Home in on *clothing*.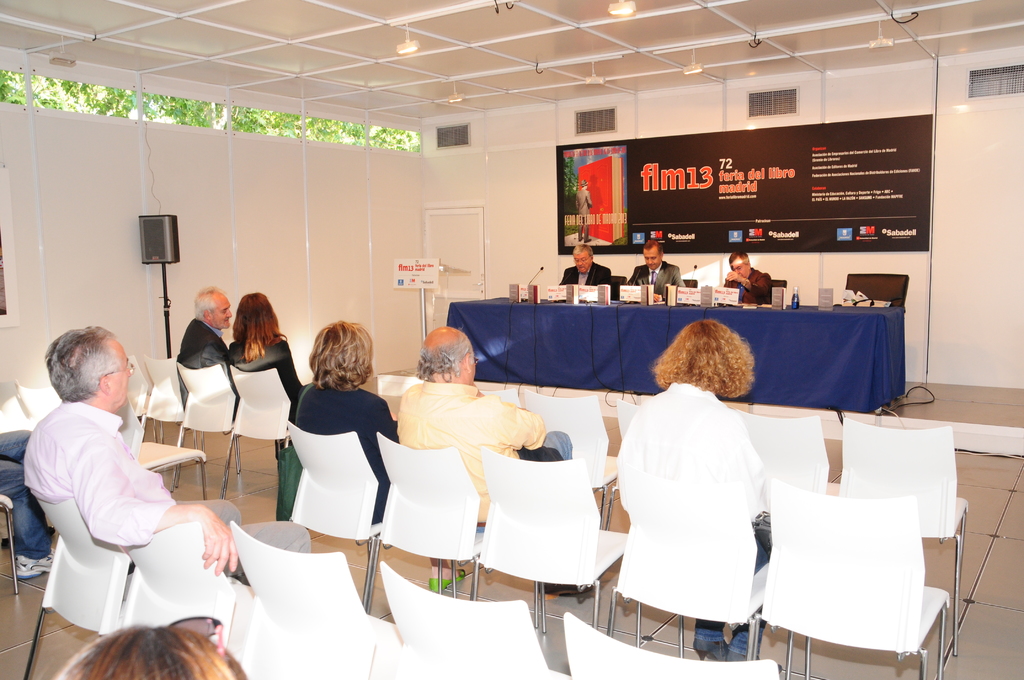
Homed in at x1=722, y1=263, x2=778, y2=307.
